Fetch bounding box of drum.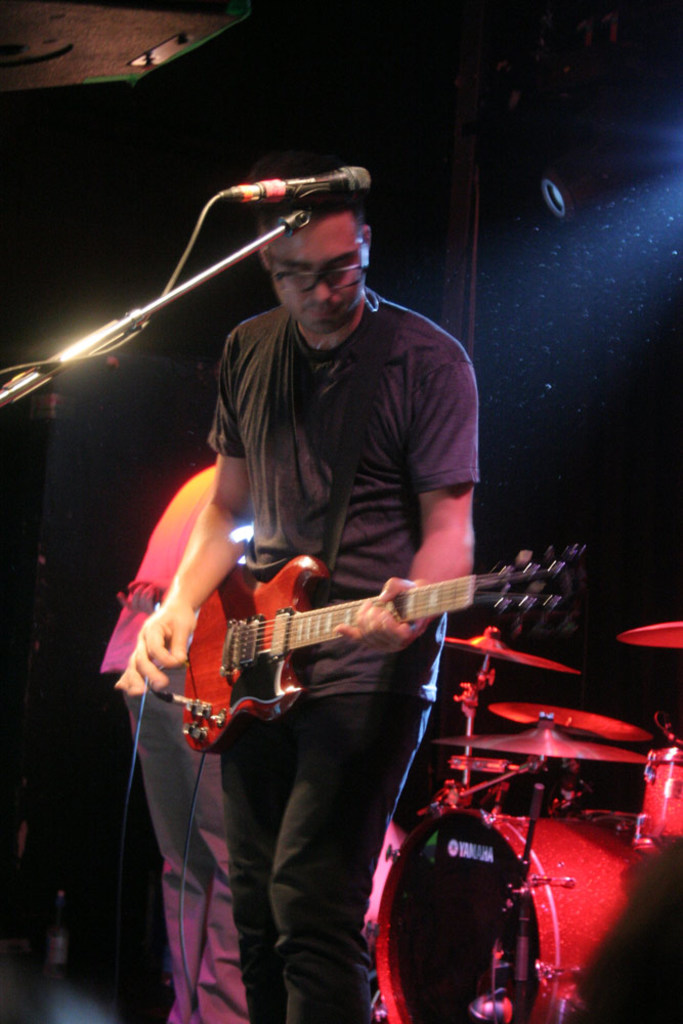
Bbox: [left=369, top=812, right=655, bottom=1023].
